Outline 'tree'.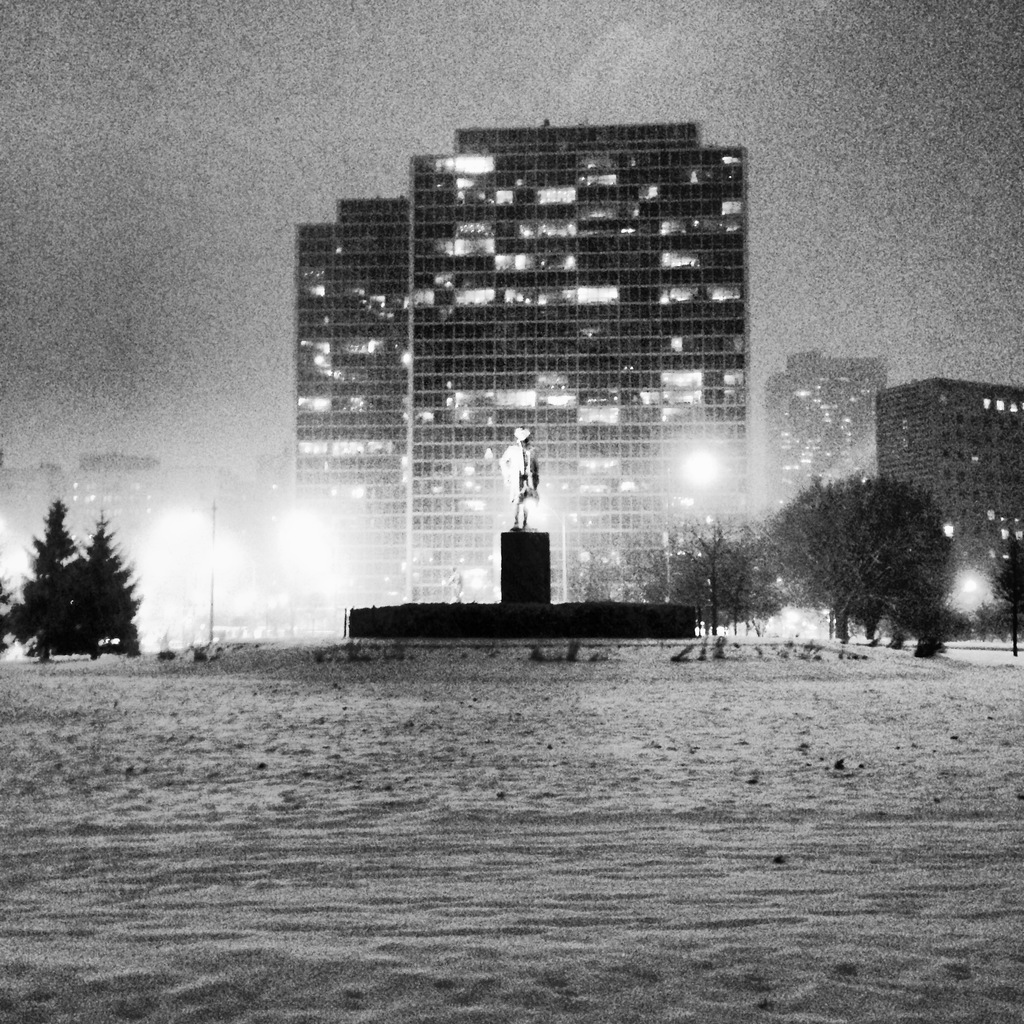
Outline: <region>989, 531, 1023, 655</region>.
